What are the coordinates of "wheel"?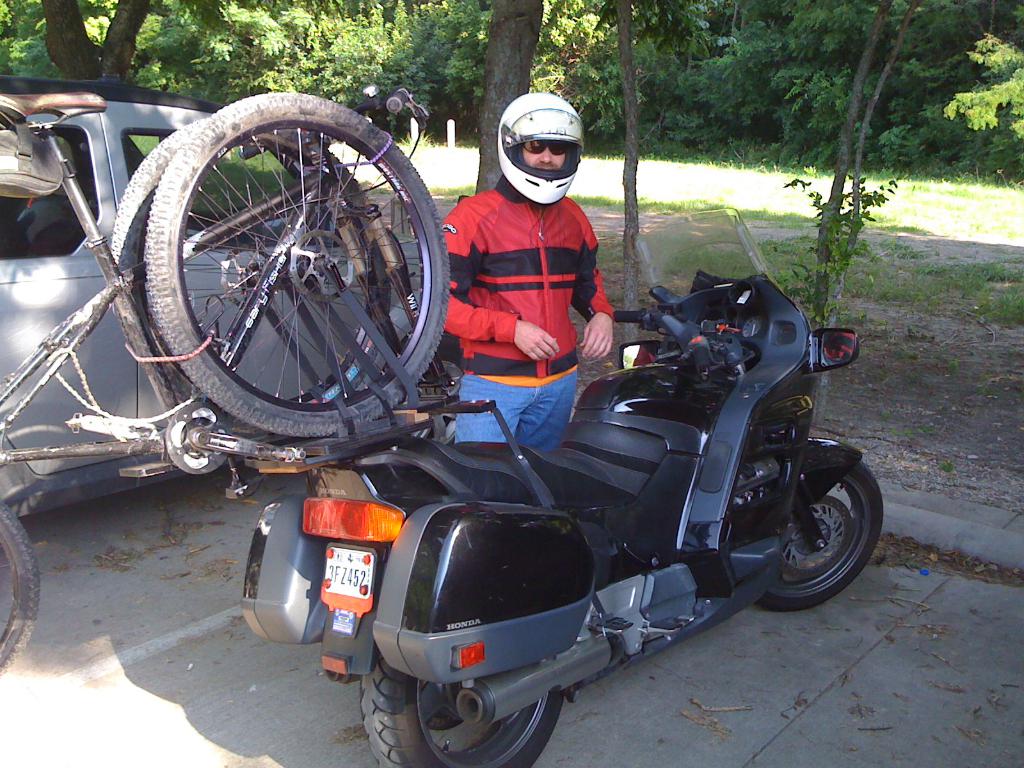
{"x1": 0, "y1": 497, "x2": 42, "y2": 677}.
